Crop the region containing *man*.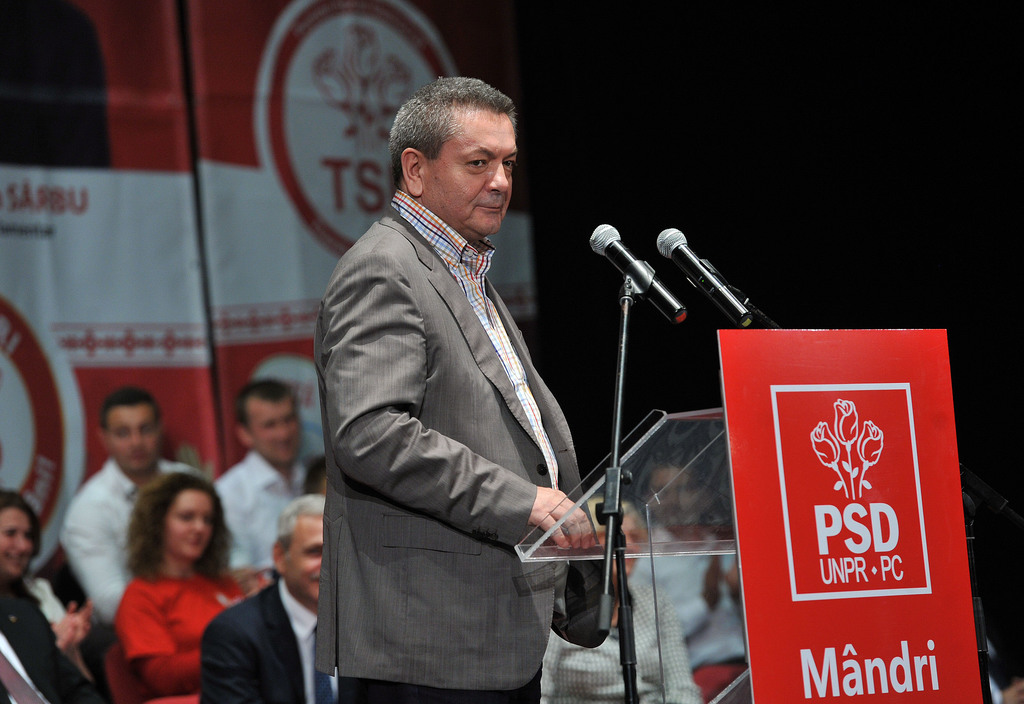
Crop region: rect(300, 72, 644, 697).
